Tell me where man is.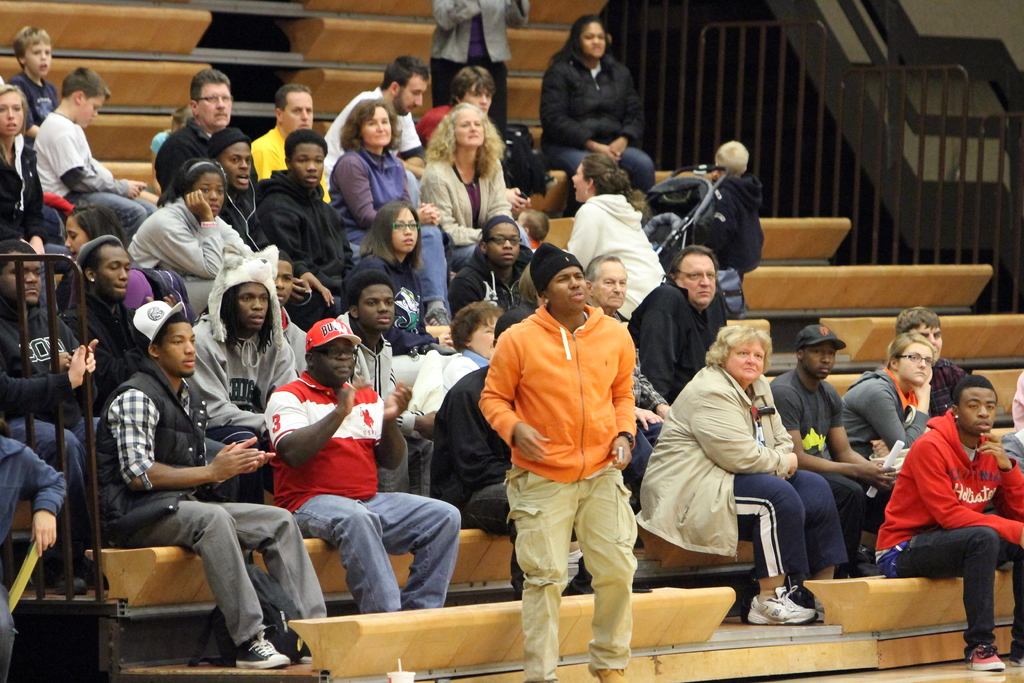
man is at (152, 63, 266, 195).
